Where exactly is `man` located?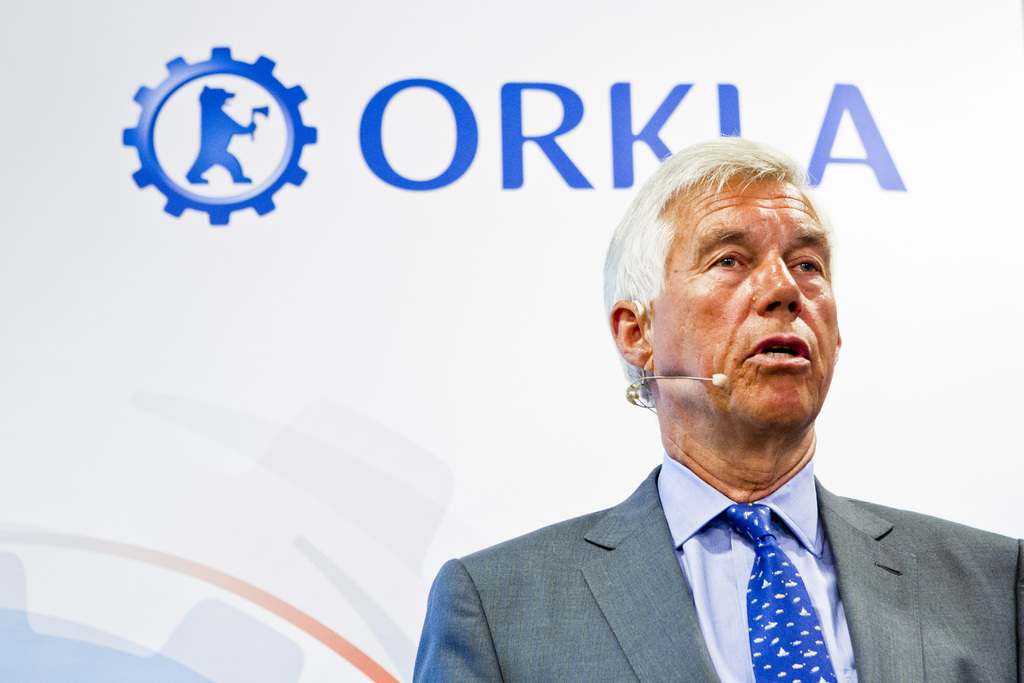
Its bounding box is Rect(407, 128, 1023, 682).
